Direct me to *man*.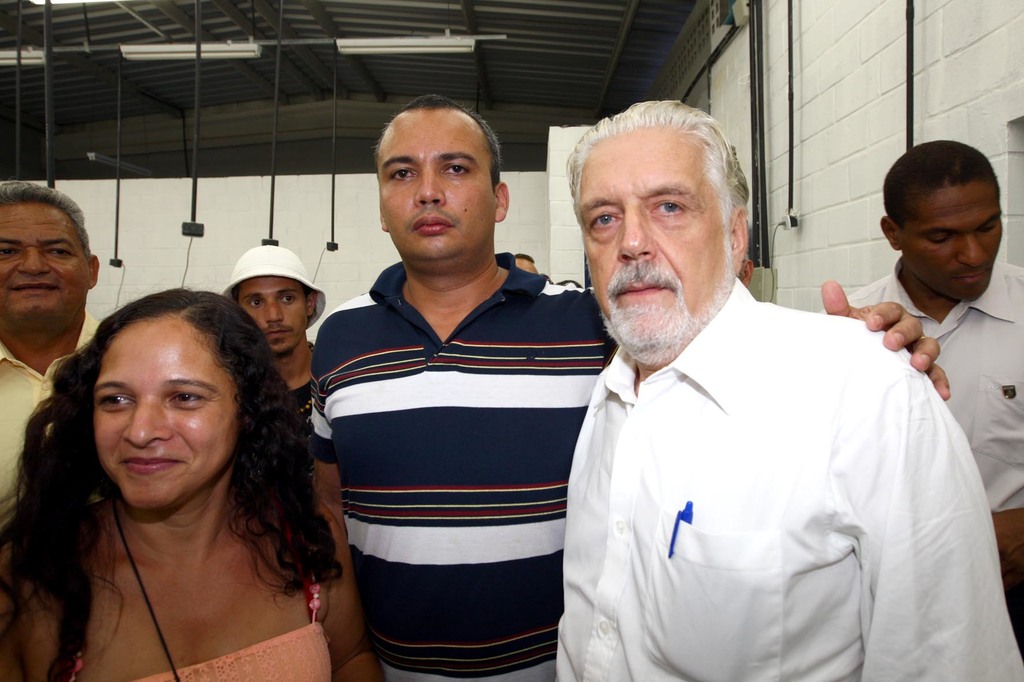
Direction: <region>300, 87, 956, 681</region>.
